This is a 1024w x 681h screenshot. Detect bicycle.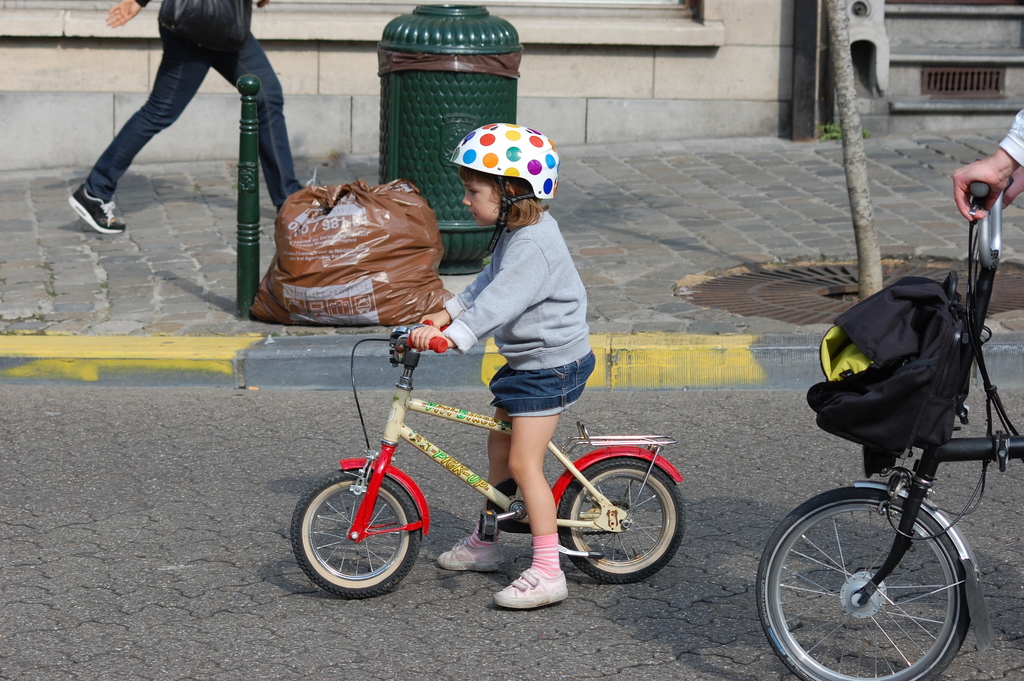
region(753, 177, 1023, 680).
